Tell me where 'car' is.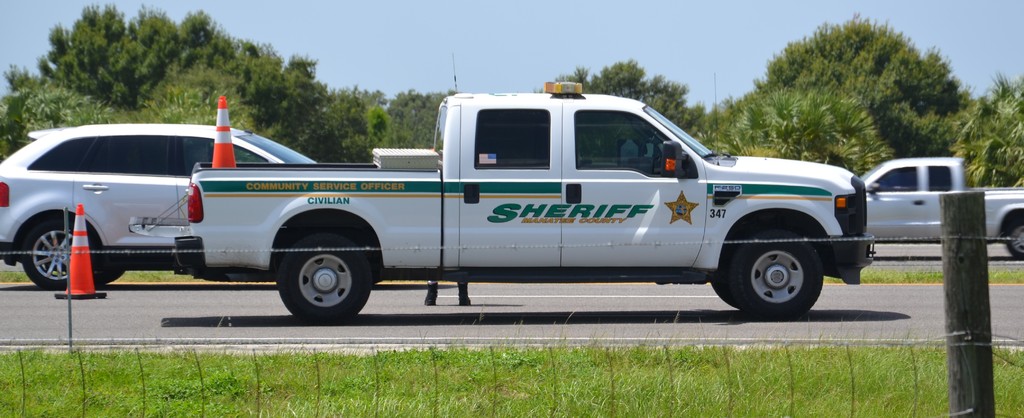
'car' is at bbox=[256, 87, 852, 315].
